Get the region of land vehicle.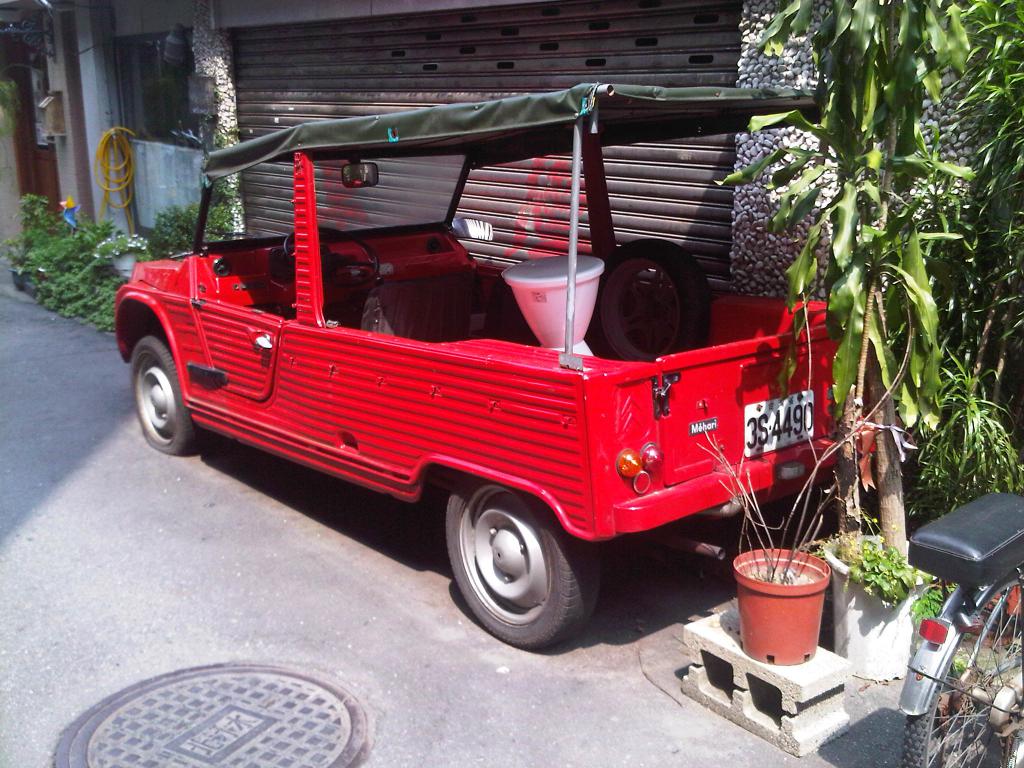
x1=899, y1=494, x2=1023, y2=767.
